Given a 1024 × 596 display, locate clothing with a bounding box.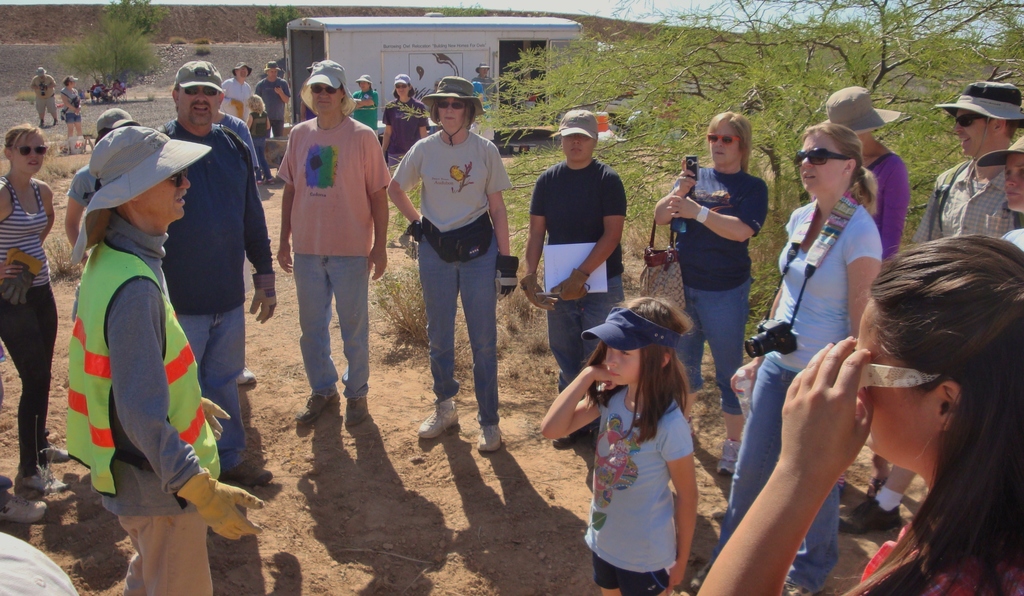
Located: {"left": 714, "top": 198, "right": 889, "bottom": 592}.
